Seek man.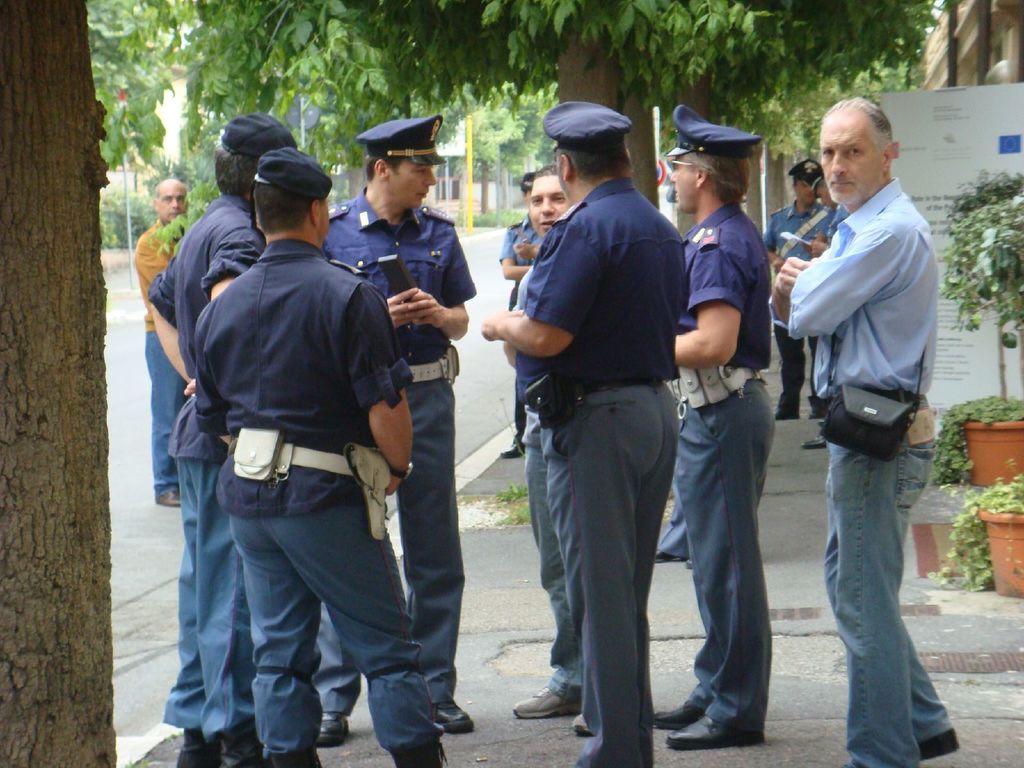
Rect(662, 103, 778, 753).
